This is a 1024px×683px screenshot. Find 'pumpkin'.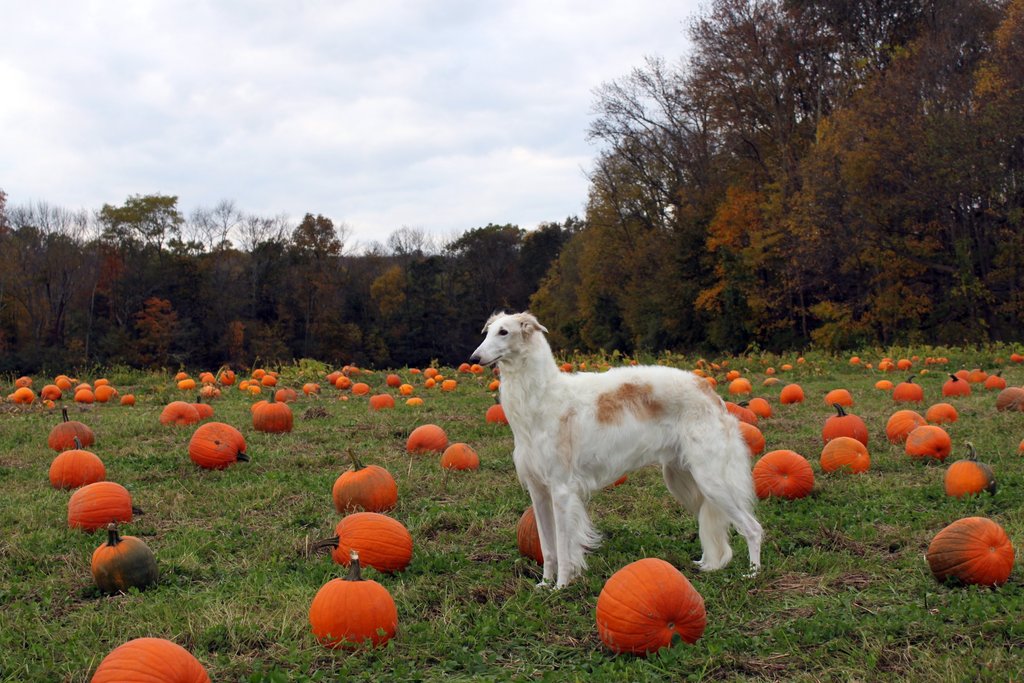
Bounding box: Rect(997, 381, 1023, 411).
